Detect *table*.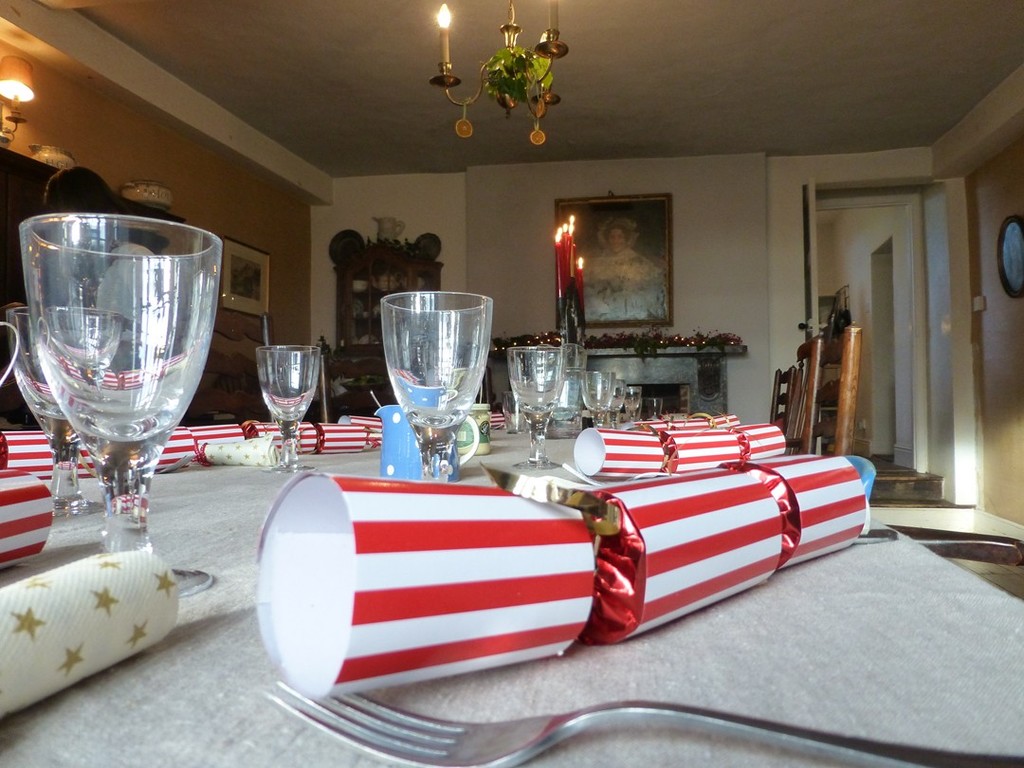
Detected at {"left": 0, "top": 398, "right": 1023, "bottom": 767}.
